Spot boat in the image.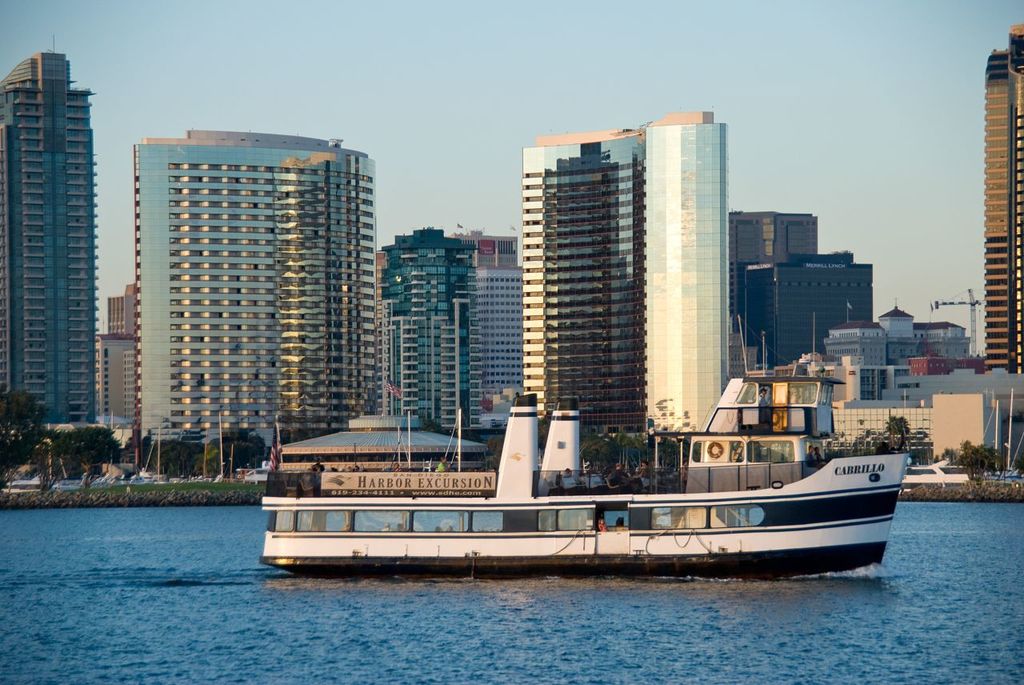
boat found at bbox=(252, 368, 907, 579).
